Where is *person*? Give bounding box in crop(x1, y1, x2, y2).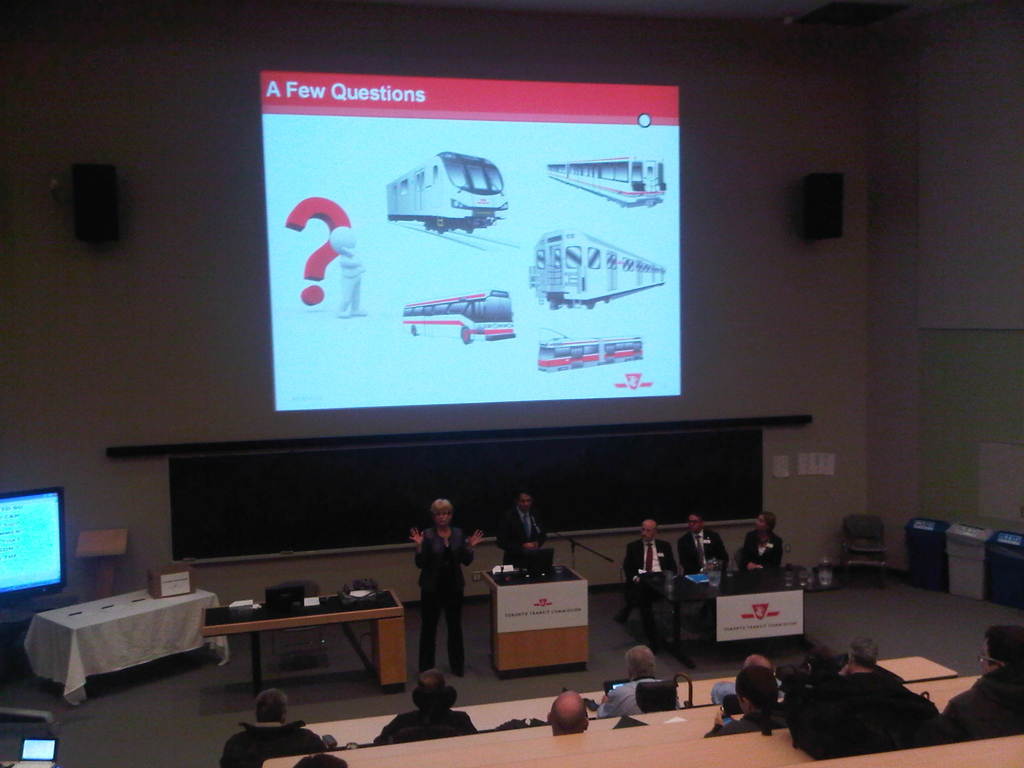
crop(220, 685, 332, 767).
